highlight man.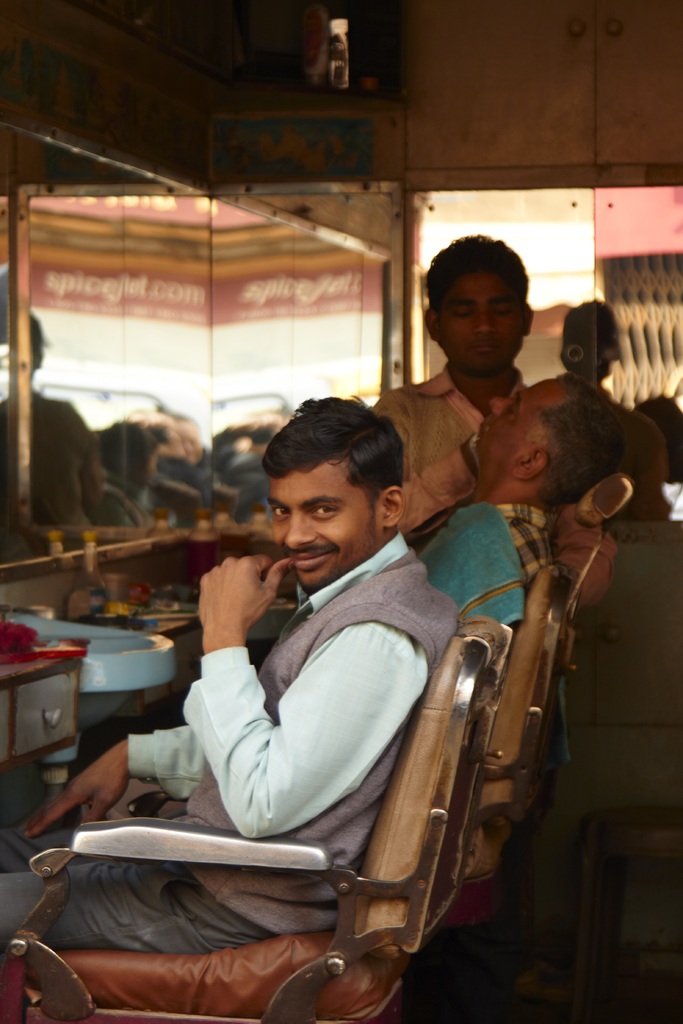
Highlighted region: crop(0, 393, 455, 957).
